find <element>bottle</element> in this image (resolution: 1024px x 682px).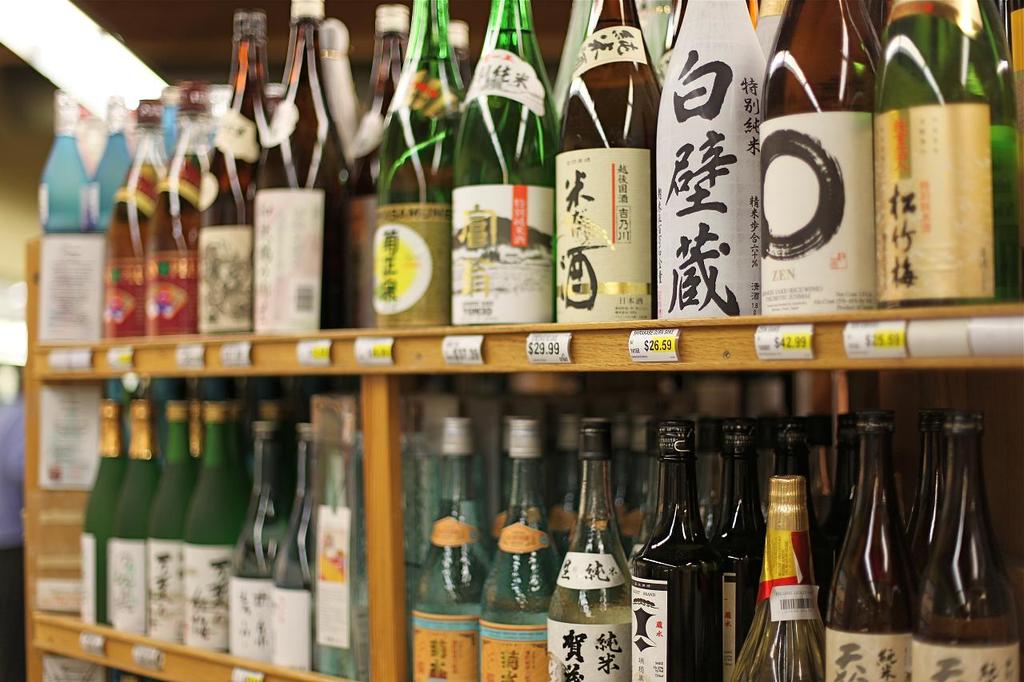
<bbox>49, 0, 1023, 681</bbox>.
